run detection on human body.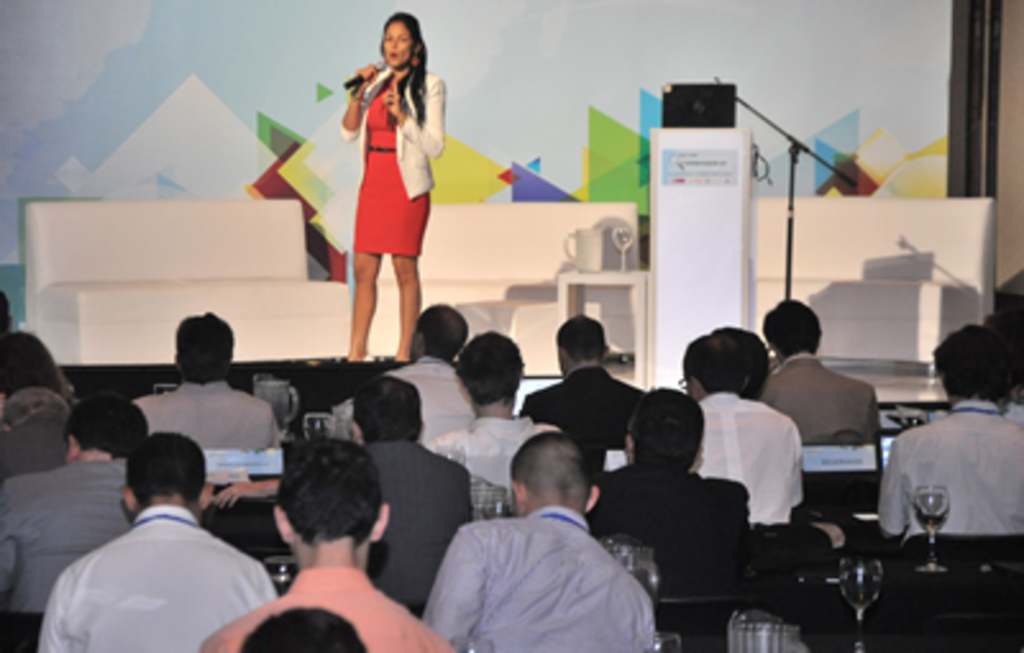
Result: {"x1": 0, "y1": 394, "x2": 151, "y2": 607}.
